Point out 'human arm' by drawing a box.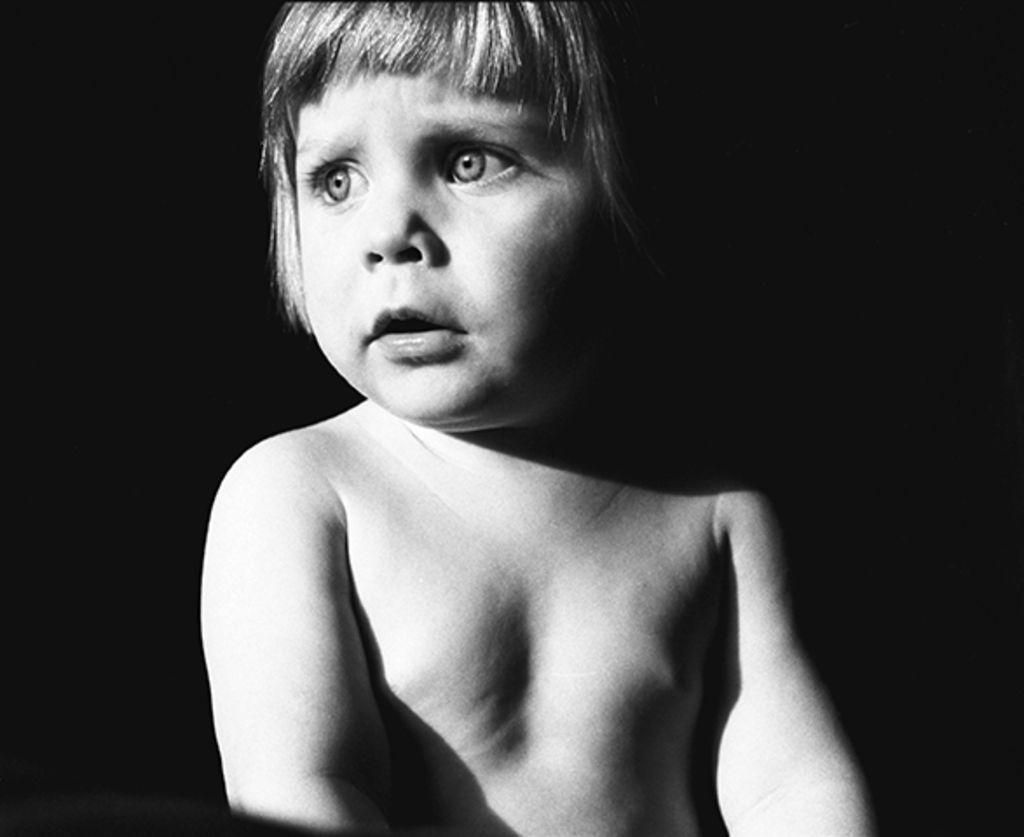
box=[192, 439, 391, 830].
